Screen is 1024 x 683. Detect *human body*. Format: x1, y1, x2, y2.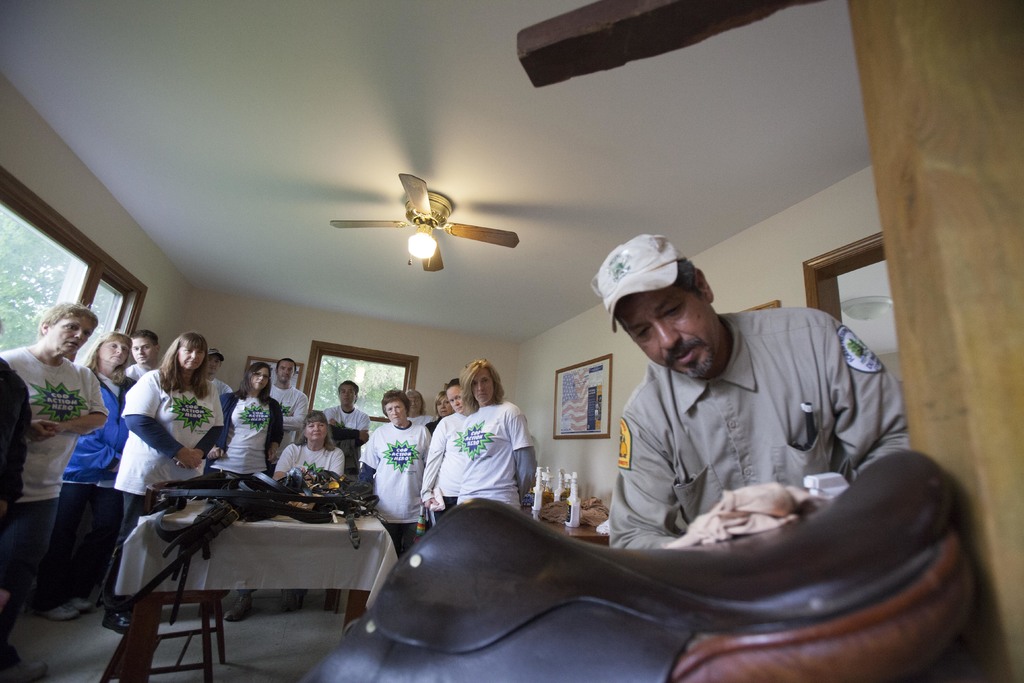
206, 378, 230, 397.
